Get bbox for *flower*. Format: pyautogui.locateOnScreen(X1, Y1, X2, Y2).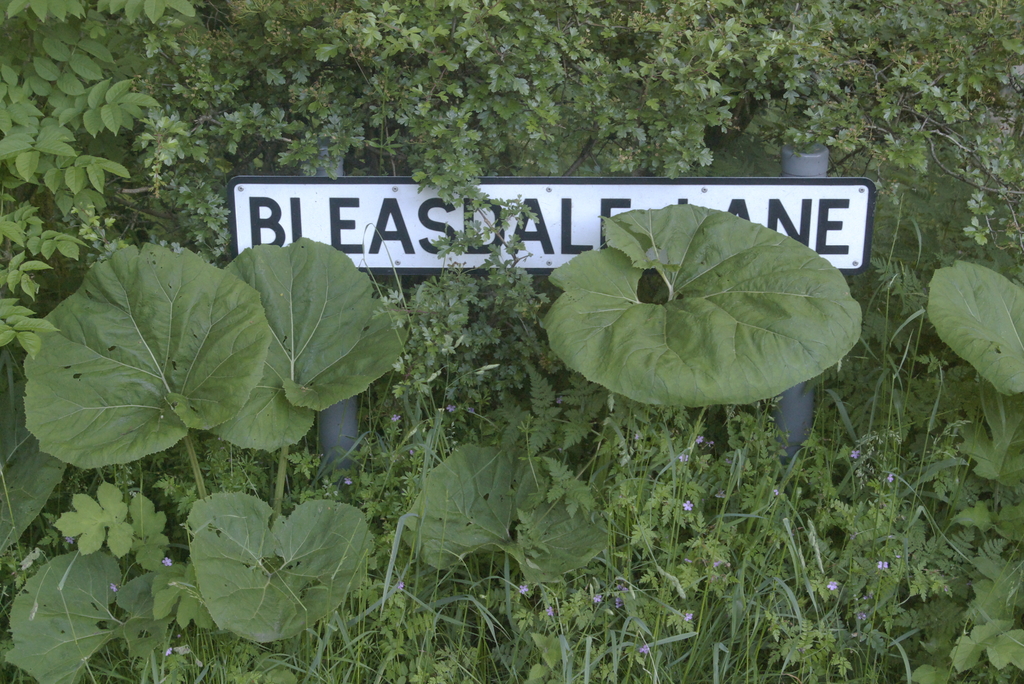
pyautogui.locateOnScreen(681, 454, 689, 459).
